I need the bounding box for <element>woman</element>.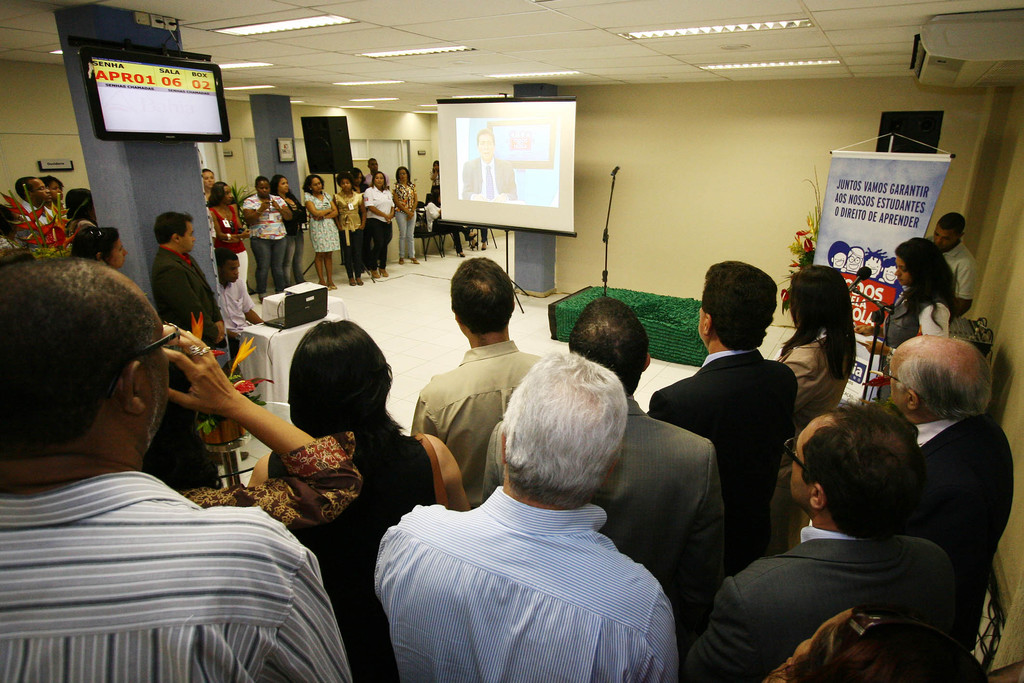
Here it is: rect(786, 265, 881, 454).
